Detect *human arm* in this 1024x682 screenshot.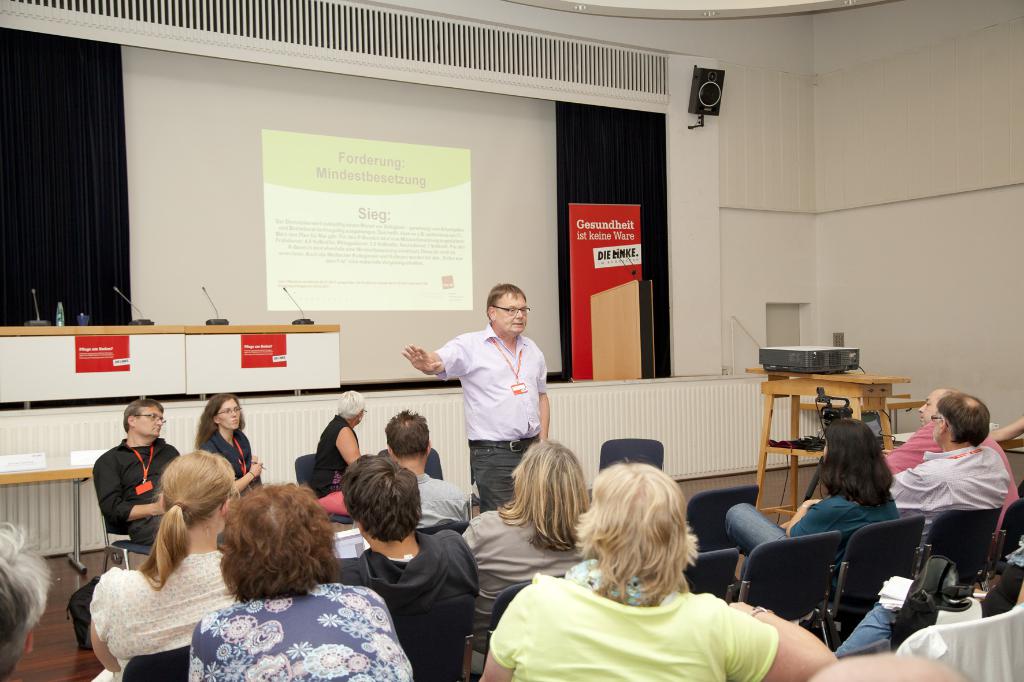
Detection: (91,573,137,677).
